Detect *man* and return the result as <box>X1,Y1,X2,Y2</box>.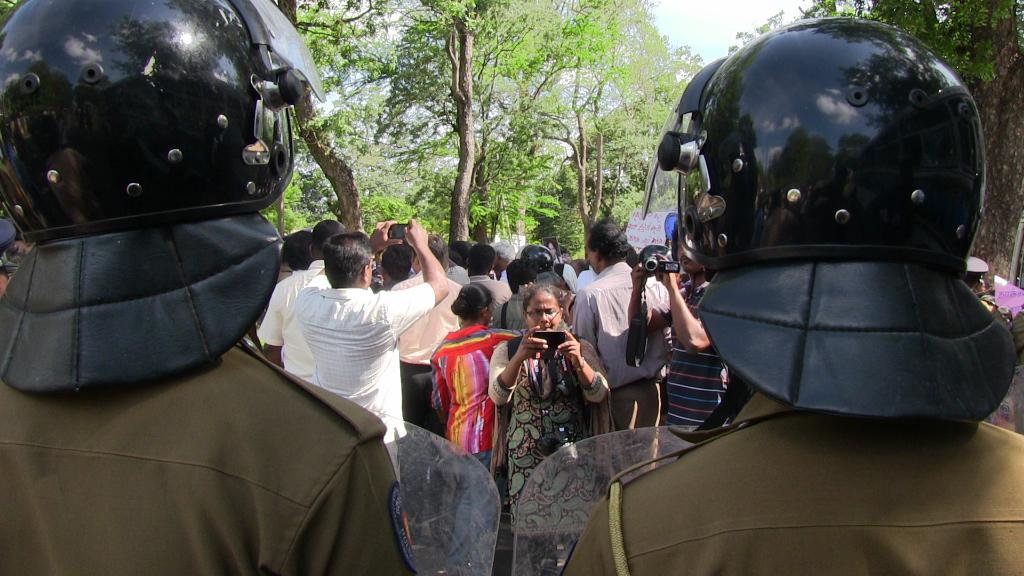
<box>467,246,513,326</box>.
